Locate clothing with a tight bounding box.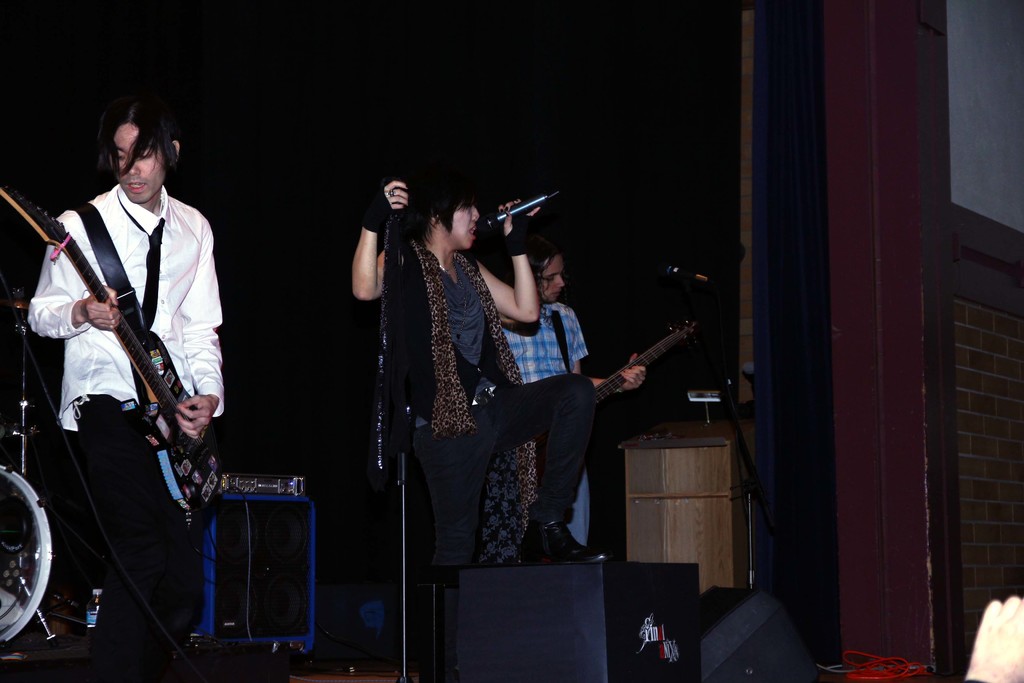
[x1=28, y1=179, x2=227, y2=413].
